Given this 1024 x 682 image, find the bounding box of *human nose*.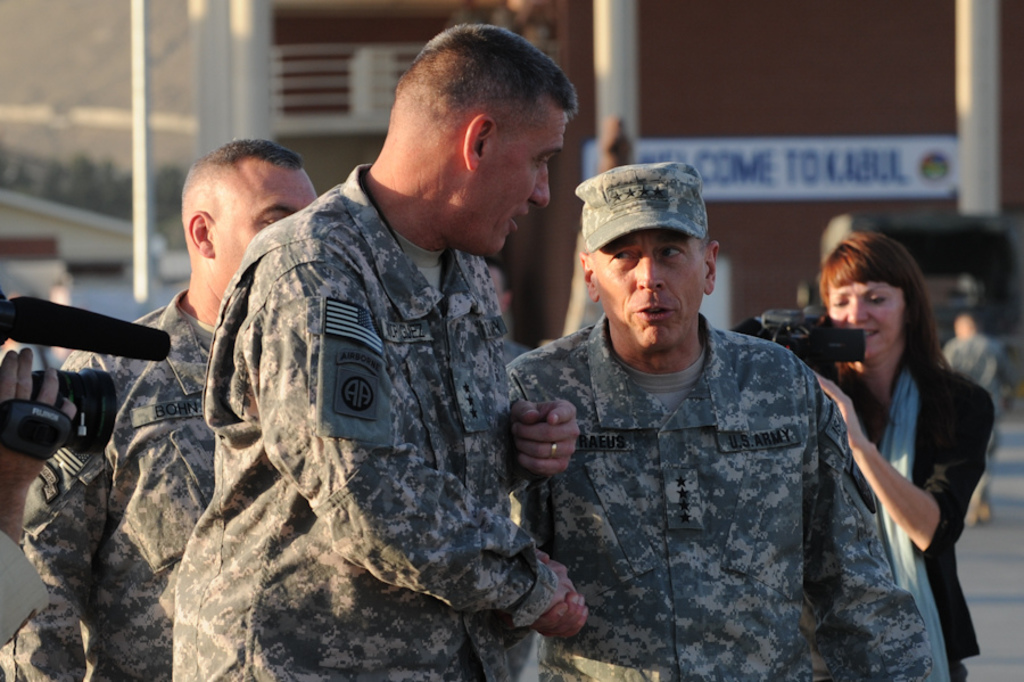
left=525, top=162, right=552, bottom=205.
